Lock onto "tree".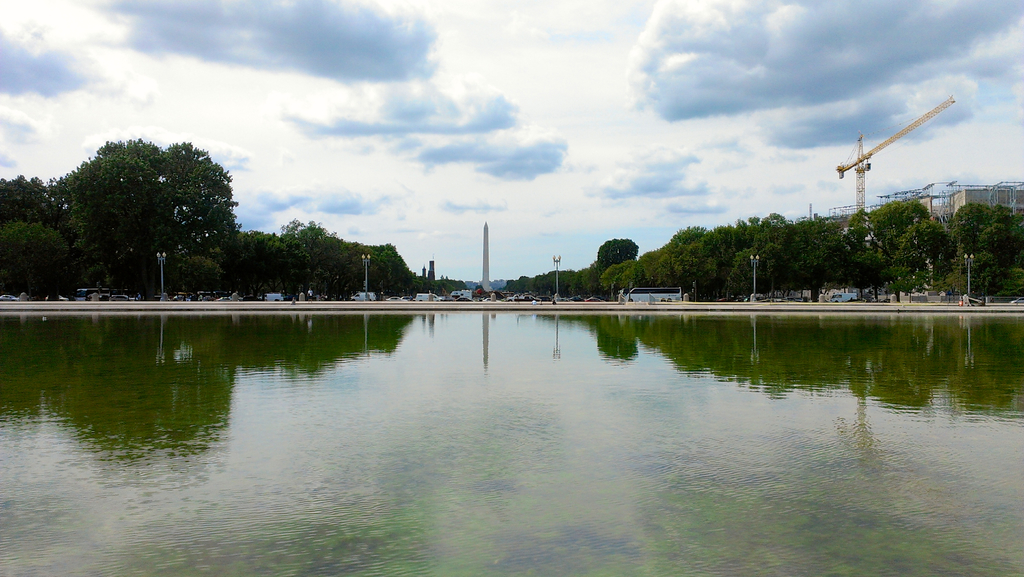
Locked: Rect(722, 206, 793, 249).
